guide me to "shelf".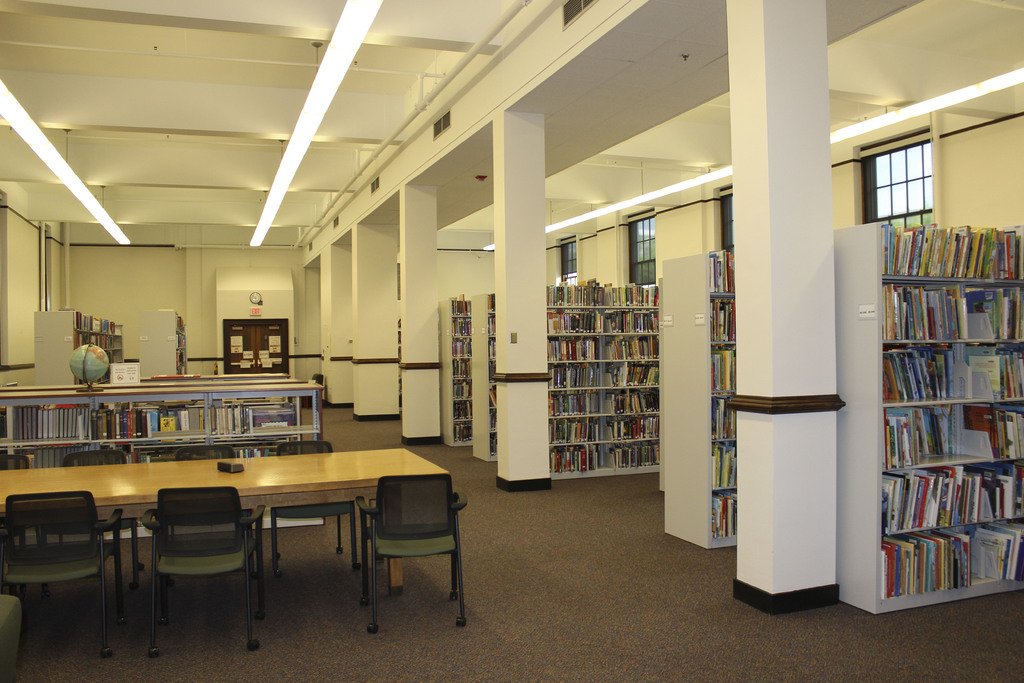
Guidance: {"left": 707, "top": 254, "right": 738, "bottom": 537}.
